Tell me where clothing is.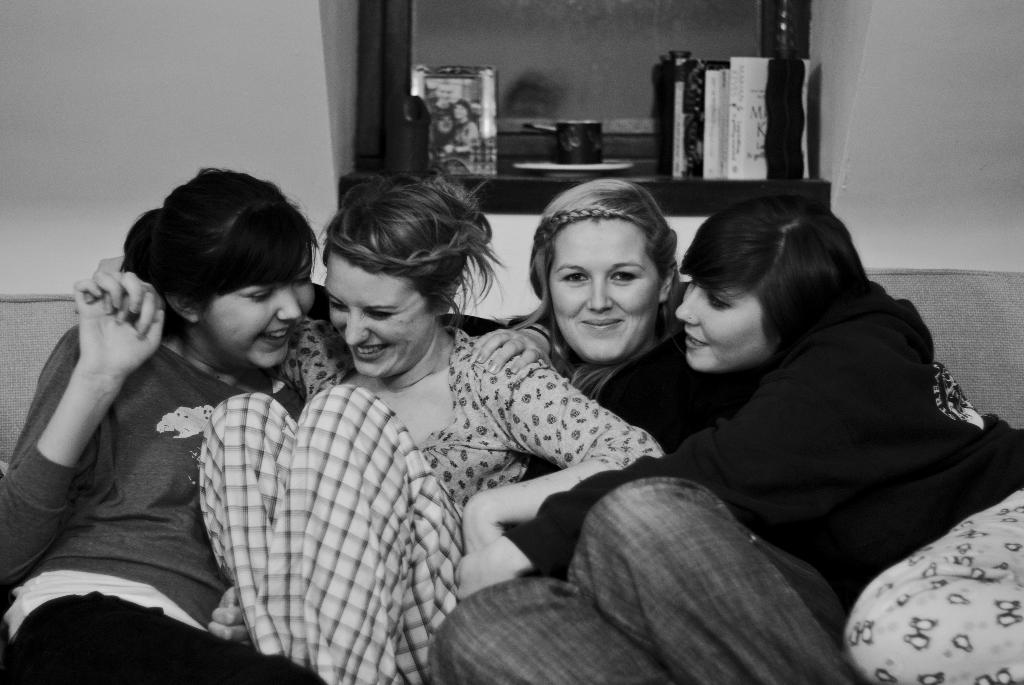
clothing is at 191, 313, 671, 682.
